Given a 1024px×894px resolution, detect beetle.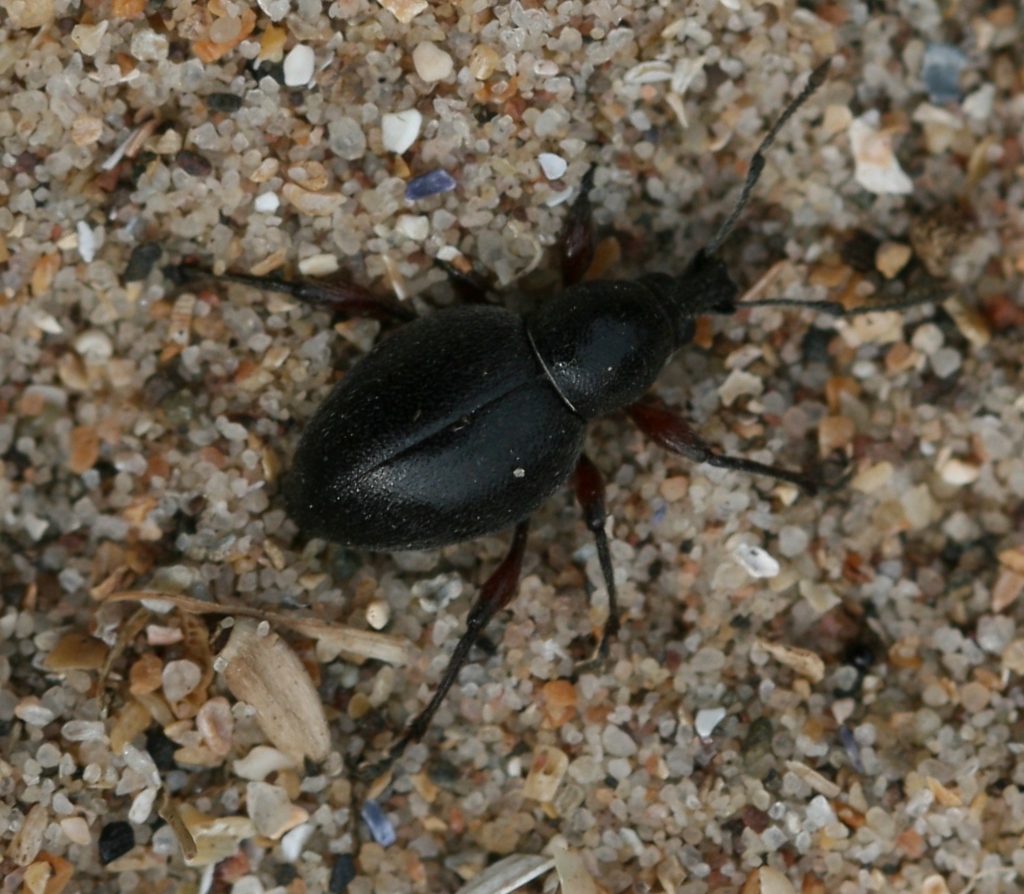
crop(207, 119, 861, 754).
